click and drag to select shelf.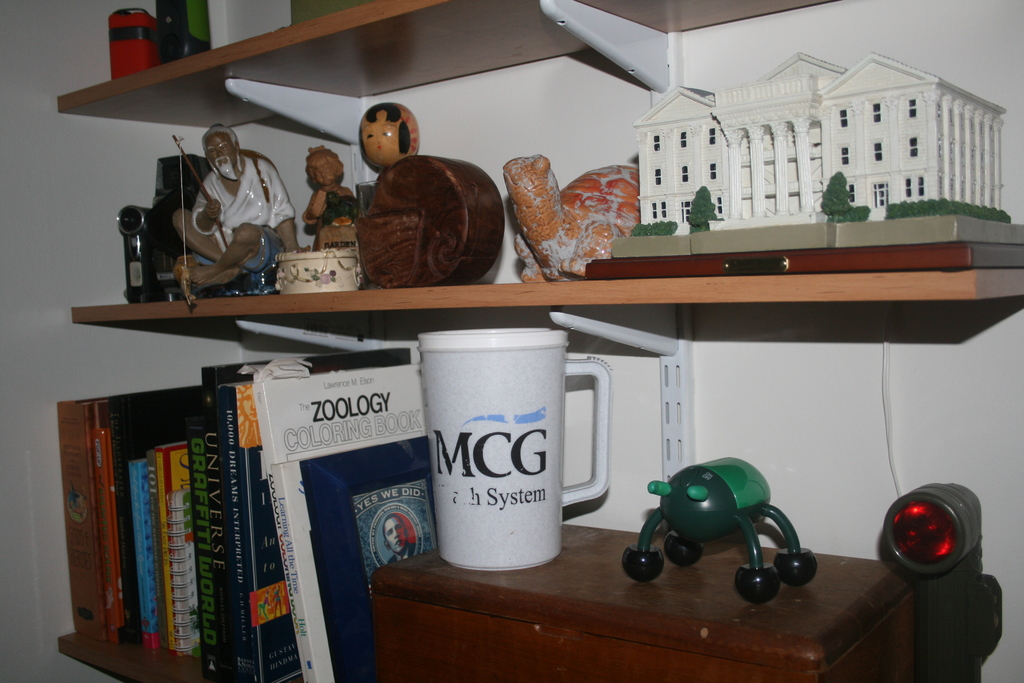
Selection: 51, 0, 342, 109.
